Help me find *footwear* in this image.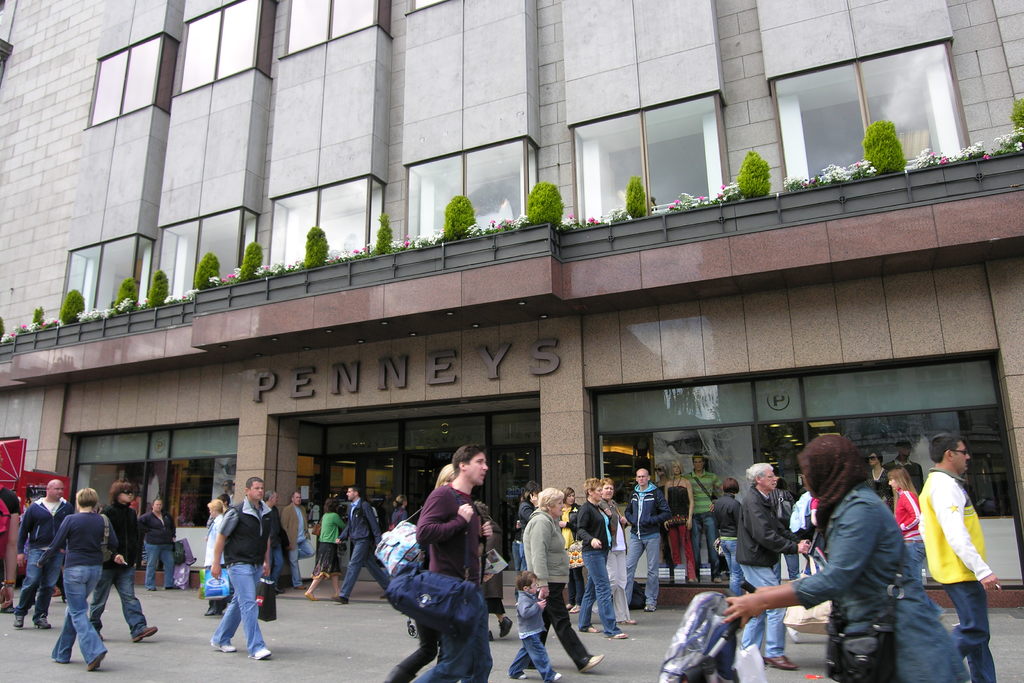
Found it: 205 602 227 616.
